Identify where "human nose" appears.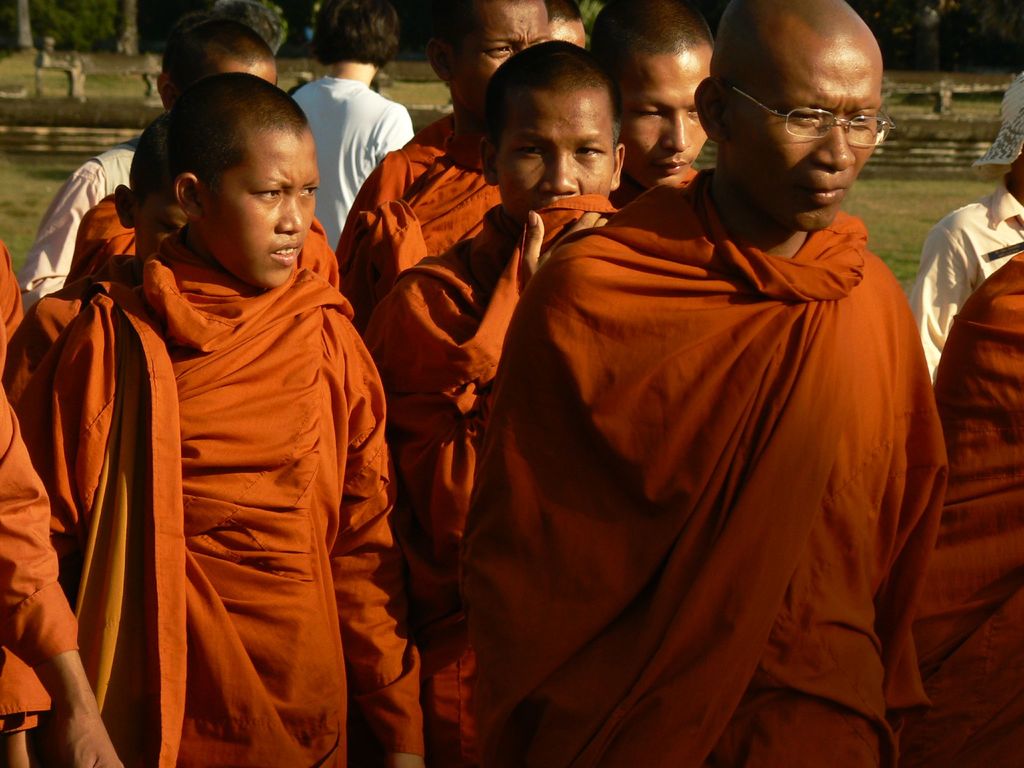
Appears at (536,155,578,192).
